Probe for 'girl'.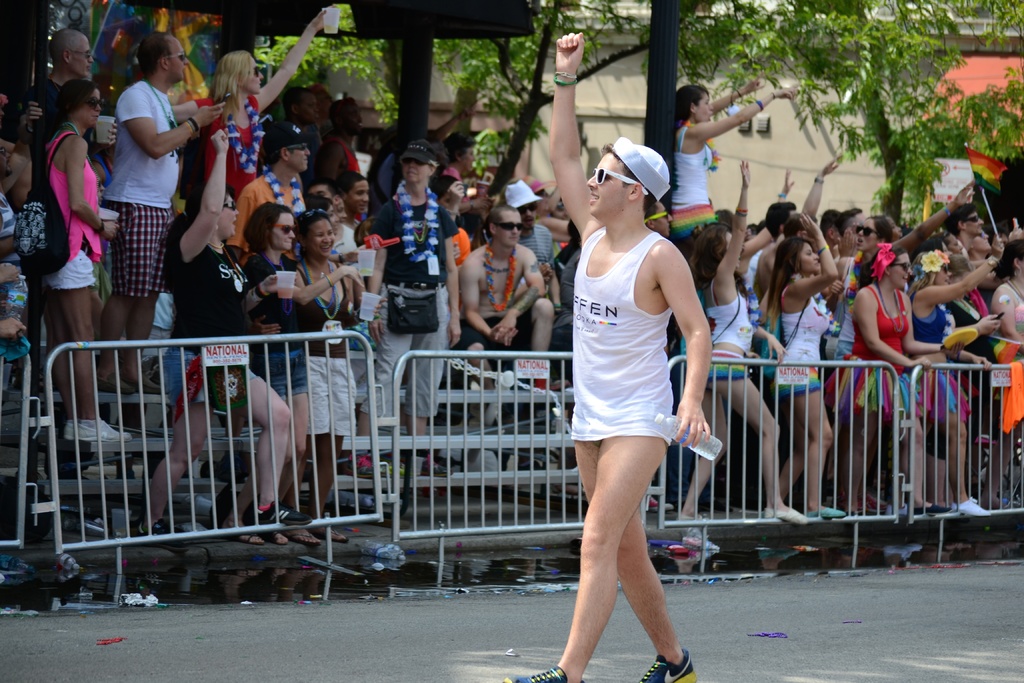
Probe result: [168, 6, 324, 202].
